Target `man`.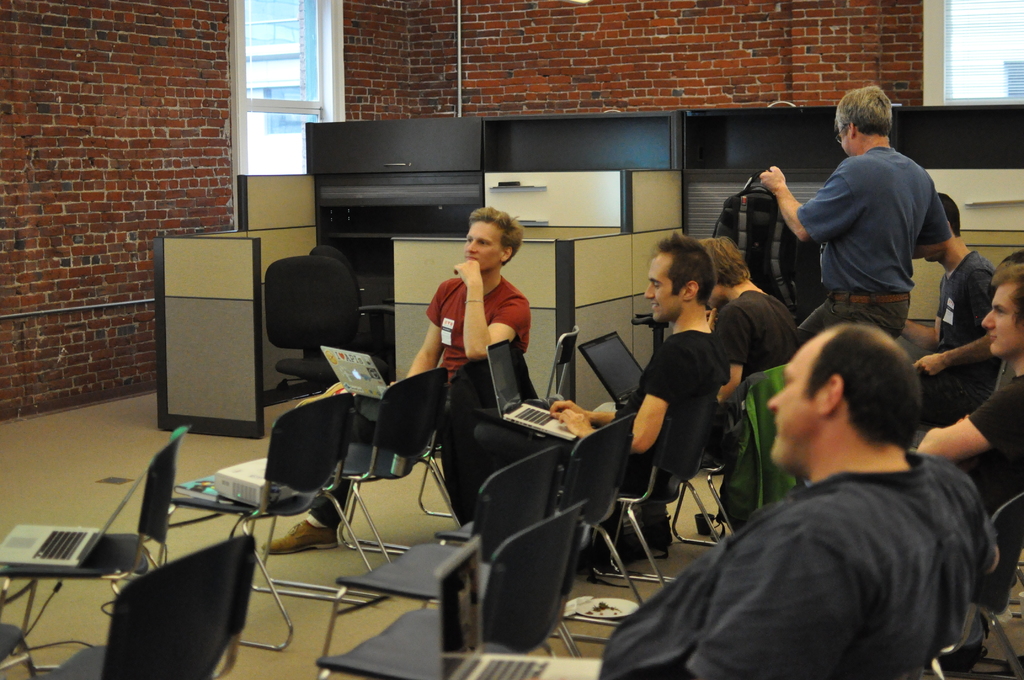
Target region: <bbox>787, 96, 977, 331</bbox>.
